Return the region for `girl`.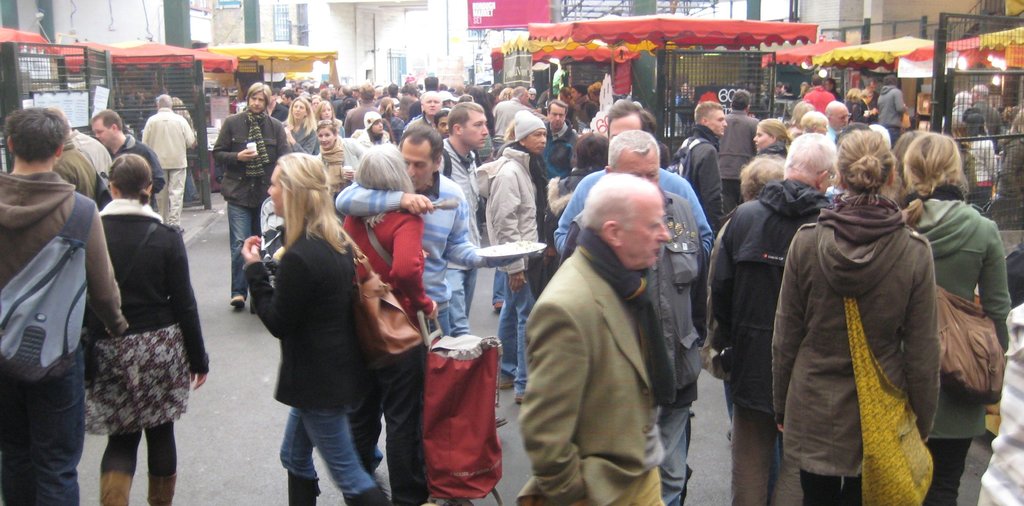
[left=237, top=152, right=382, bottom=505].
